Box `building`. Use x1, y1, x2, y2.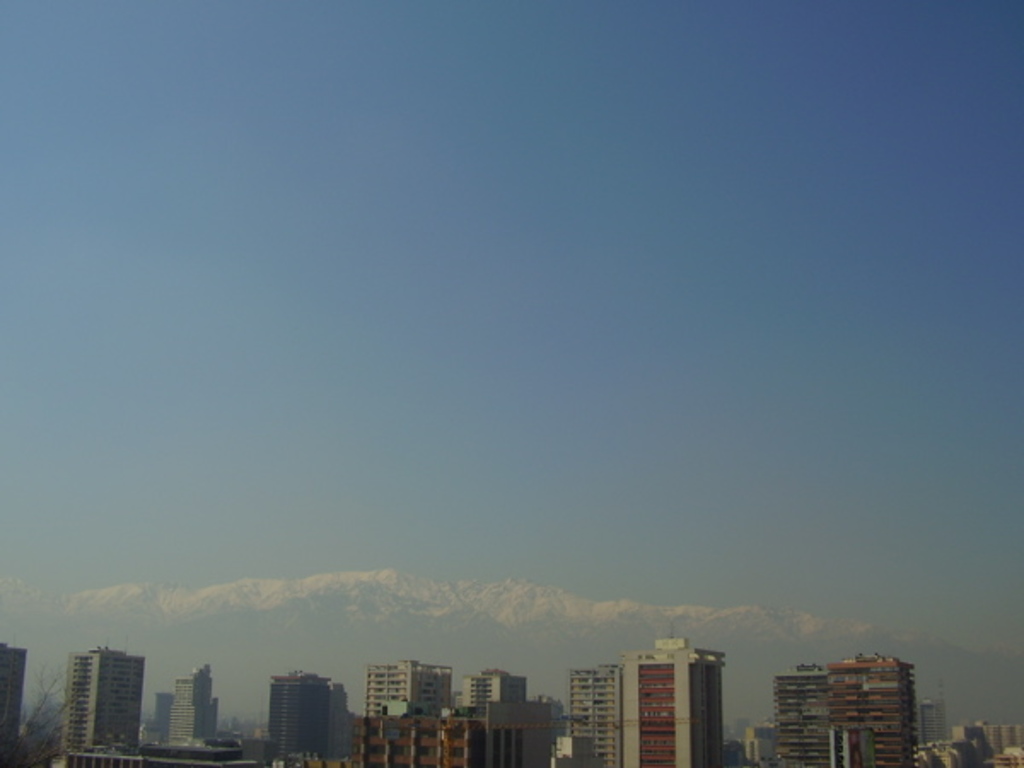
773, 654, 922, 766.
